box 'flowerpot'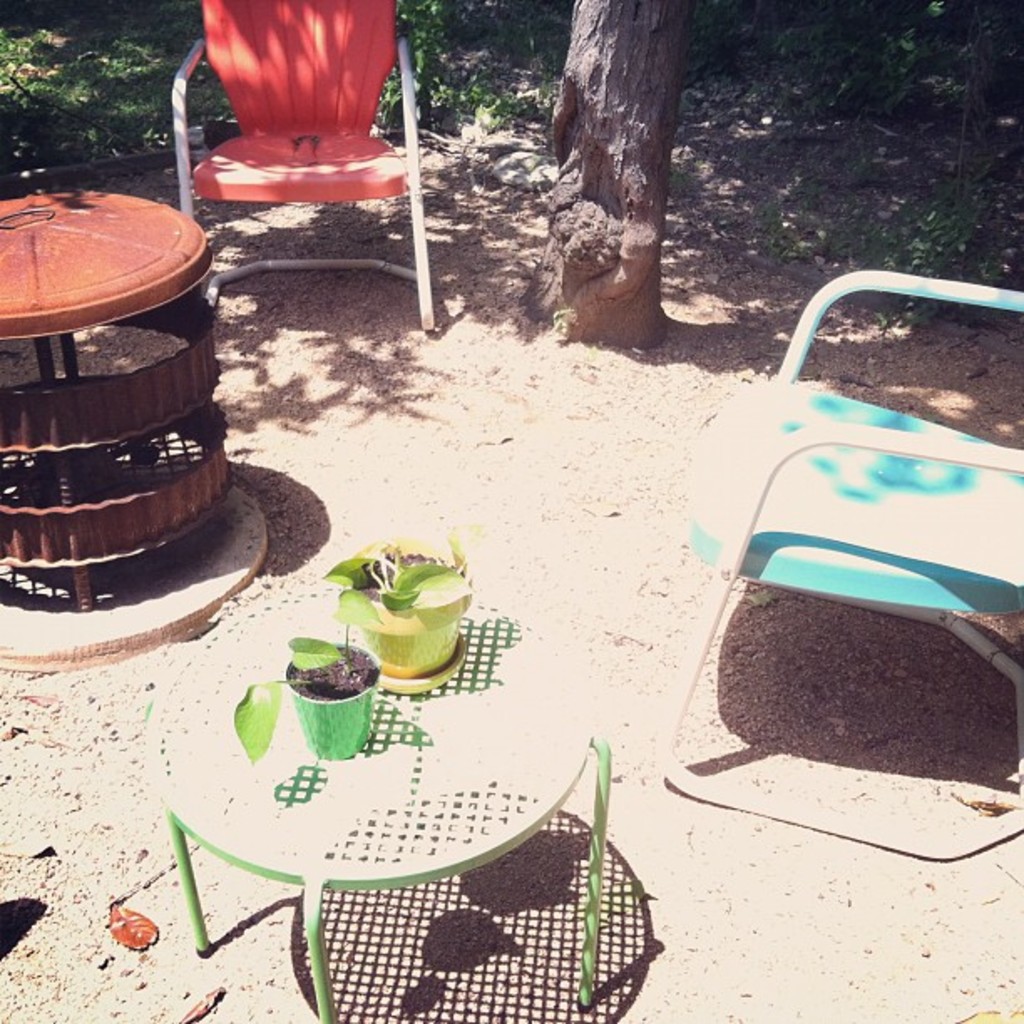
x1=283 y1=641 x2=380 y2=755
